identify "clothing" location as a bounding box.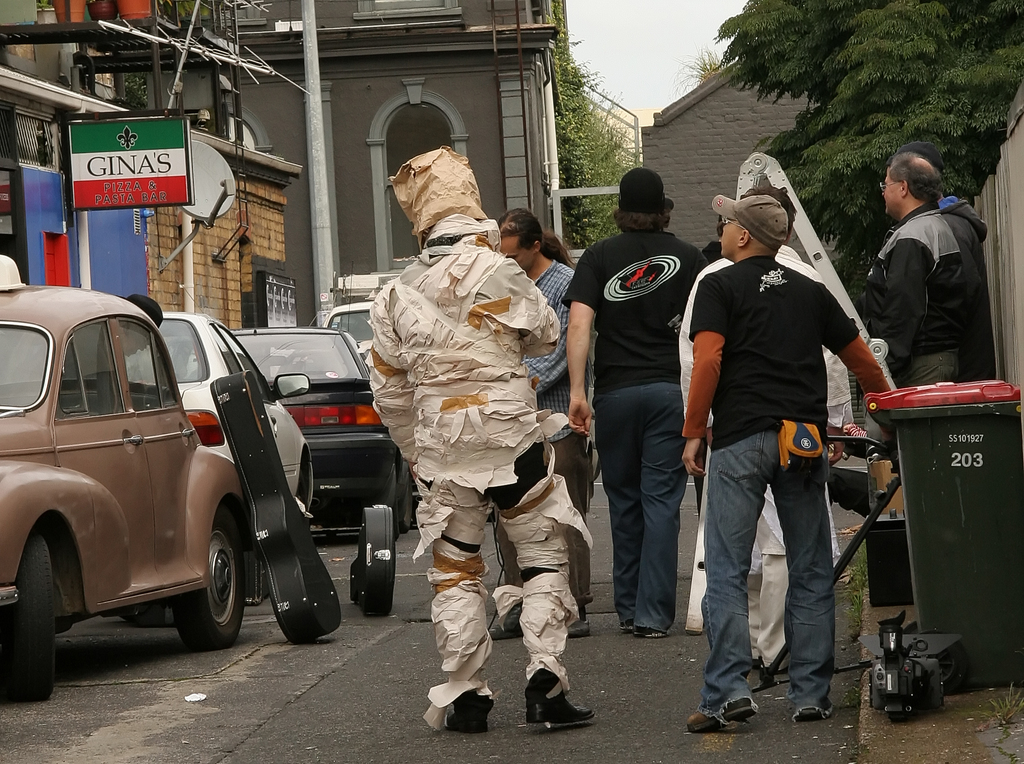
x1=356, y1=228, x2=609, y2=712.
